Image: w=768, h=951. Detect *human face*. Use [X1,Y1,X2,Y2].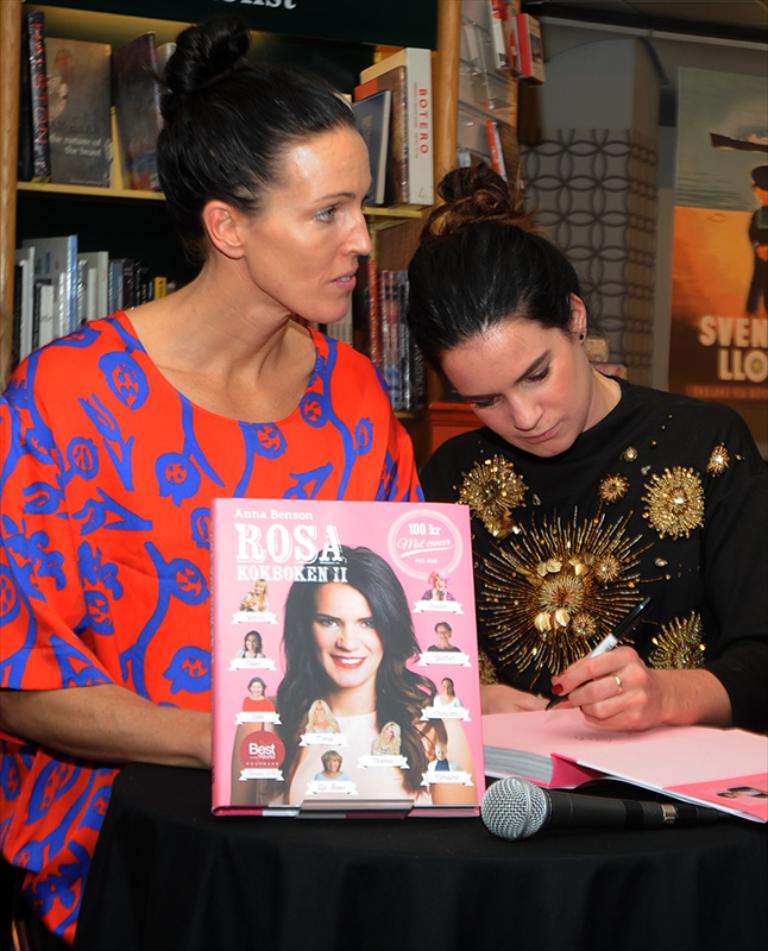
[436,316,590,459].
